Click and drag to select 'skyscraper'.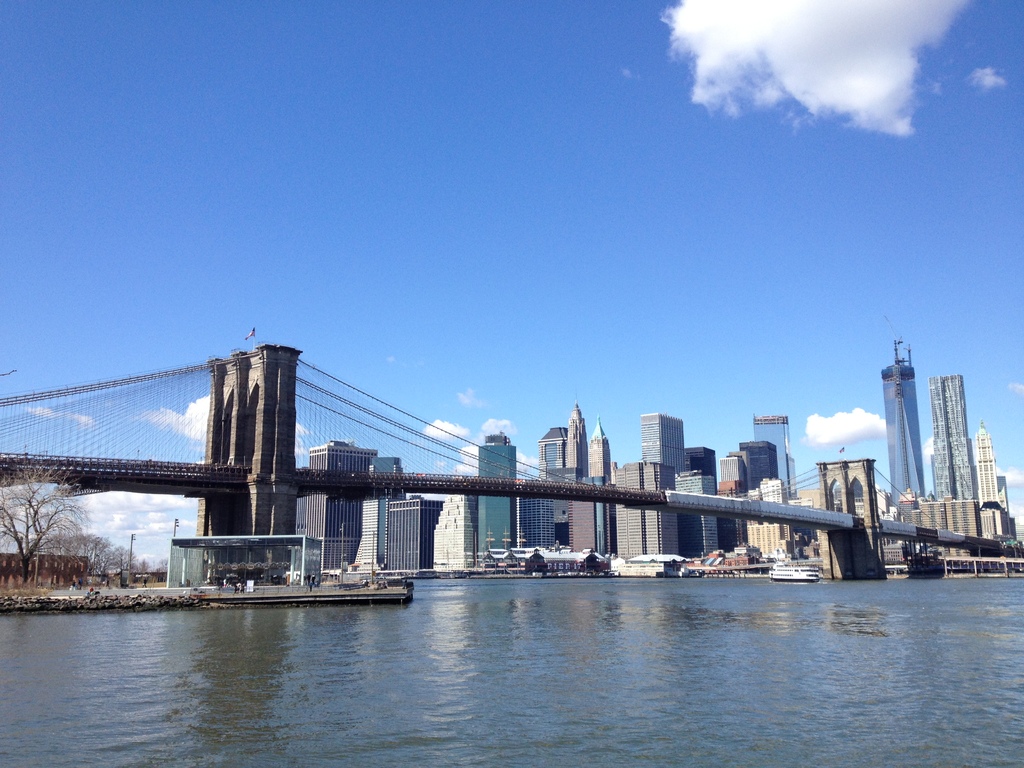
Selection: {"x1": 584, "y1": 415, "x2": 614, "y2": 556}.
